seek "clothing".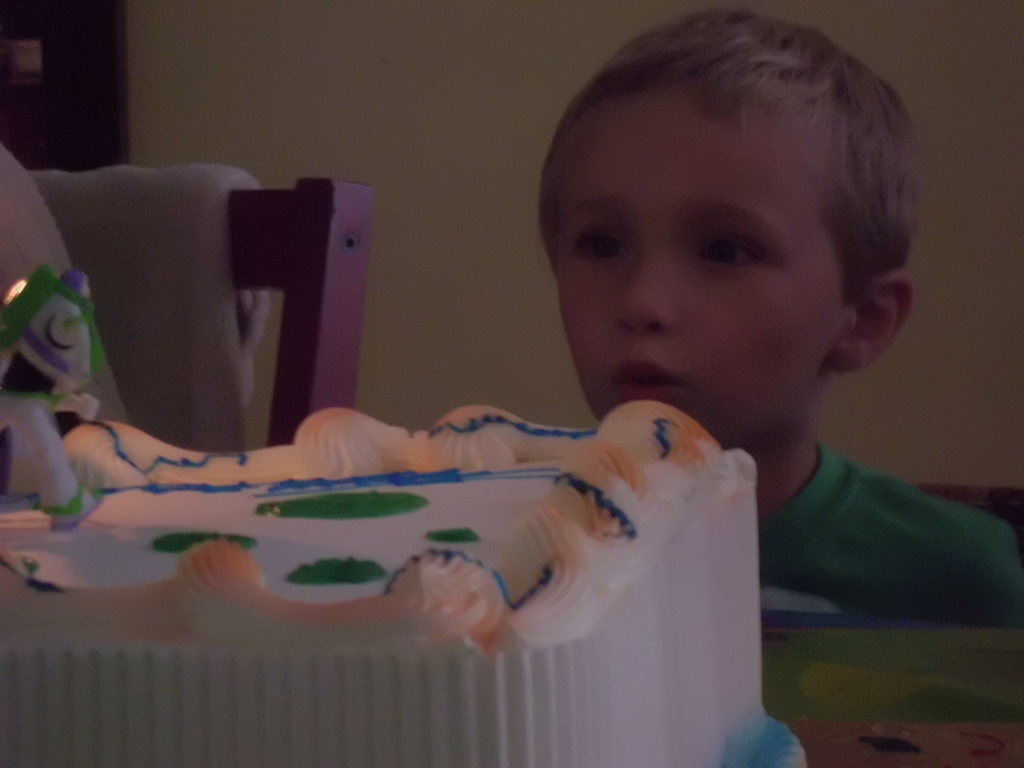
crop(755, 430, 1023, 622).
